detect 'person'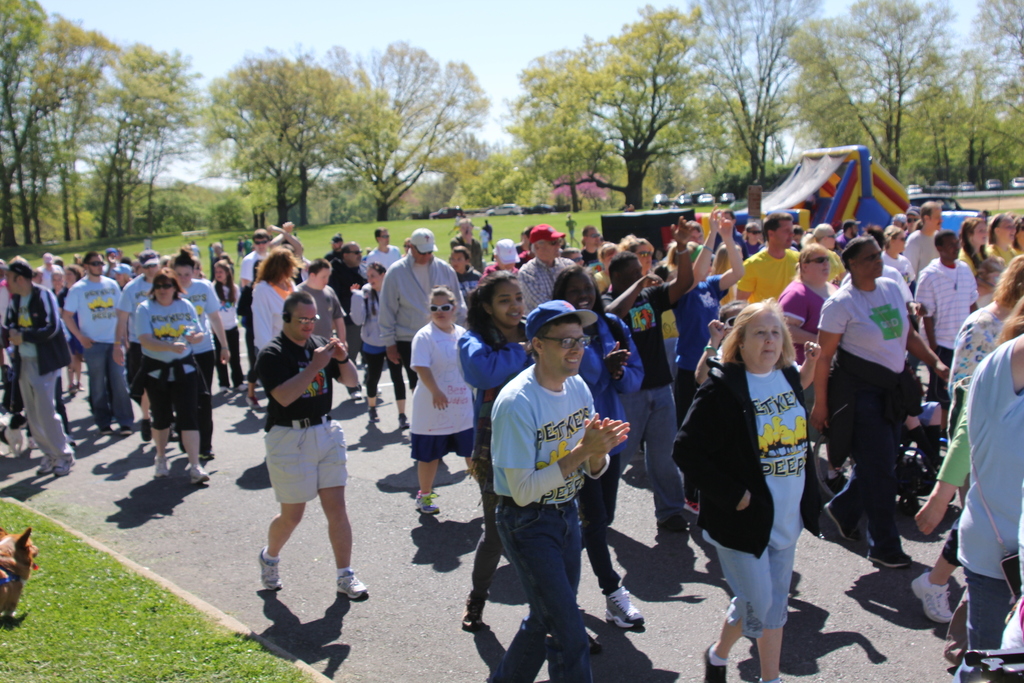
{"left": 742, "top": 222, "right": 764, "bottom": 254}
